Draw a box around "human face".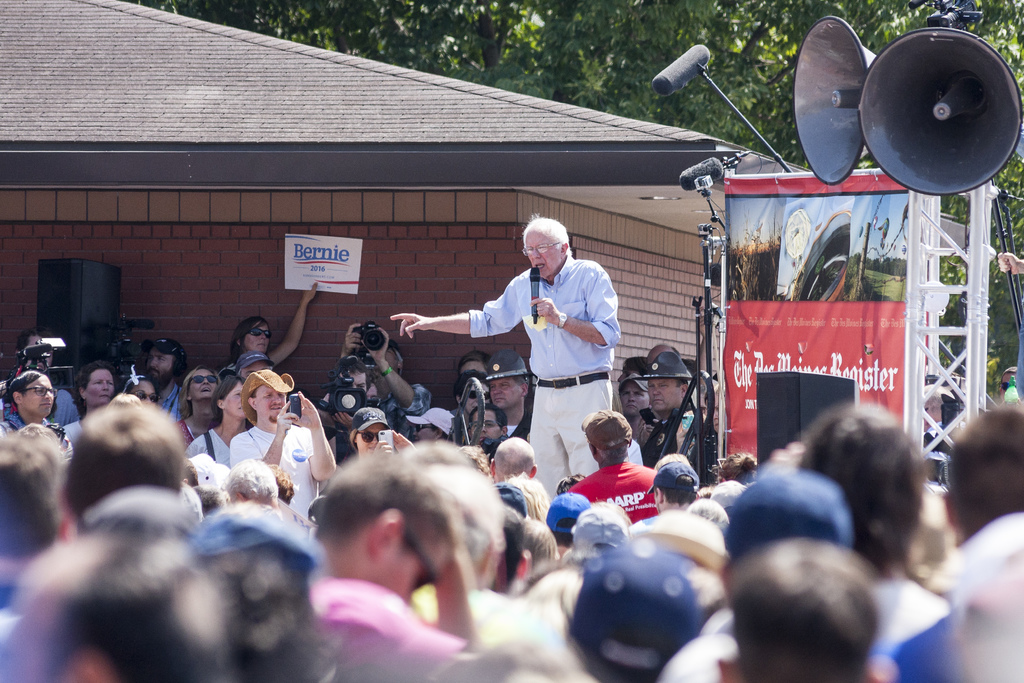
[189, 366, 218, 403].
